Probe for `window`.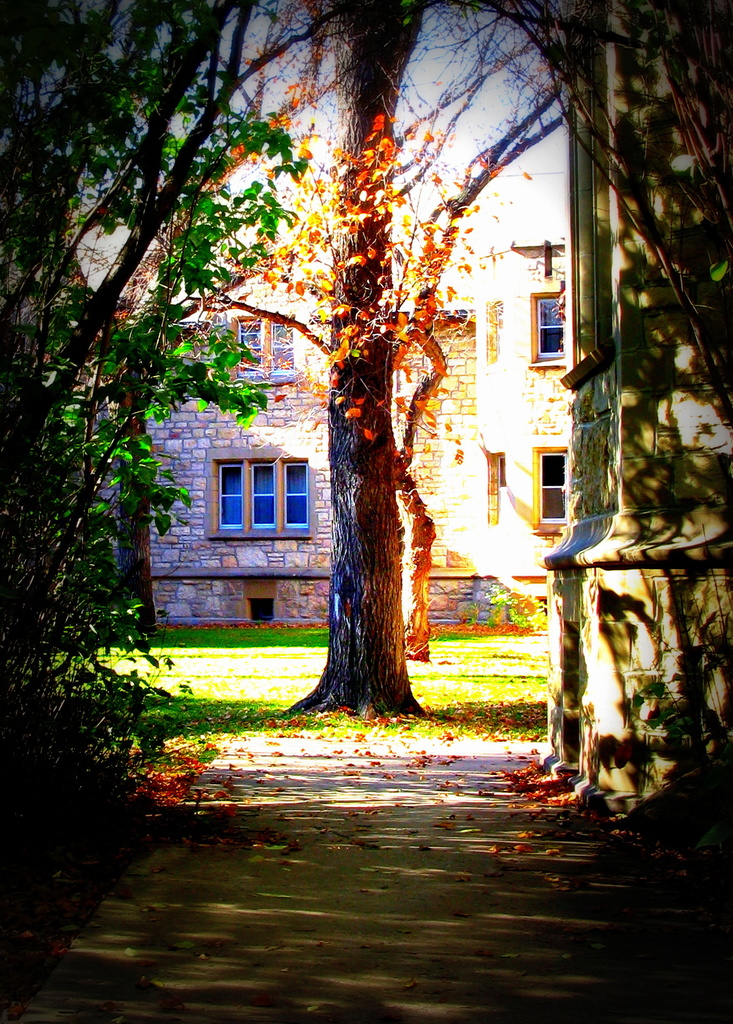
Probe result: 203, 436, 325, 548.
